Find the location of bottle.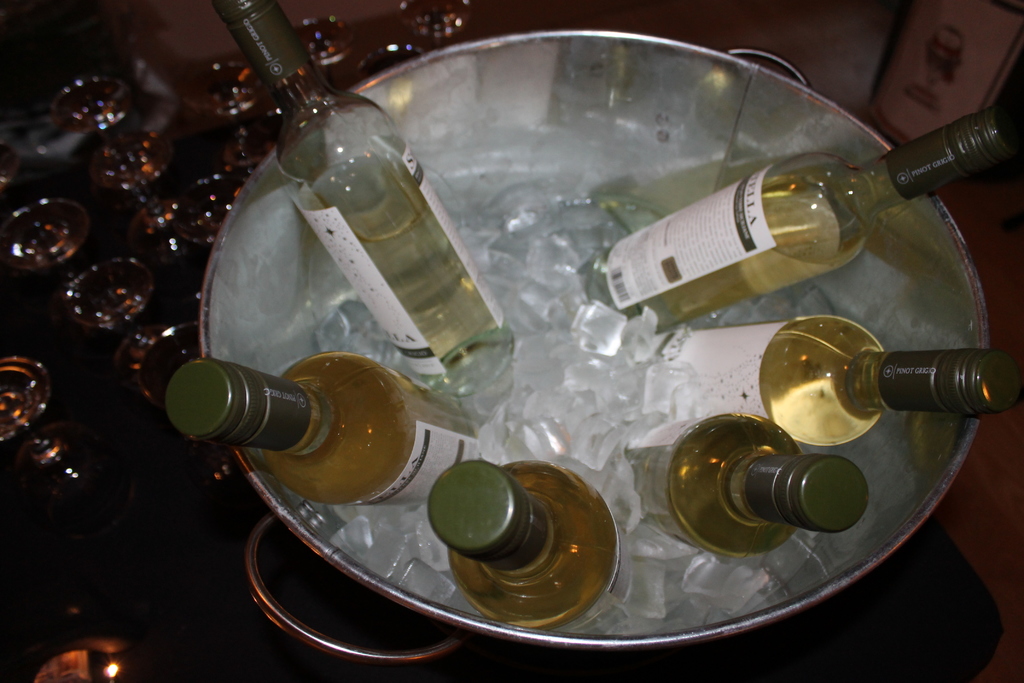
Location: bbox=(421, 449, 632, 628).
